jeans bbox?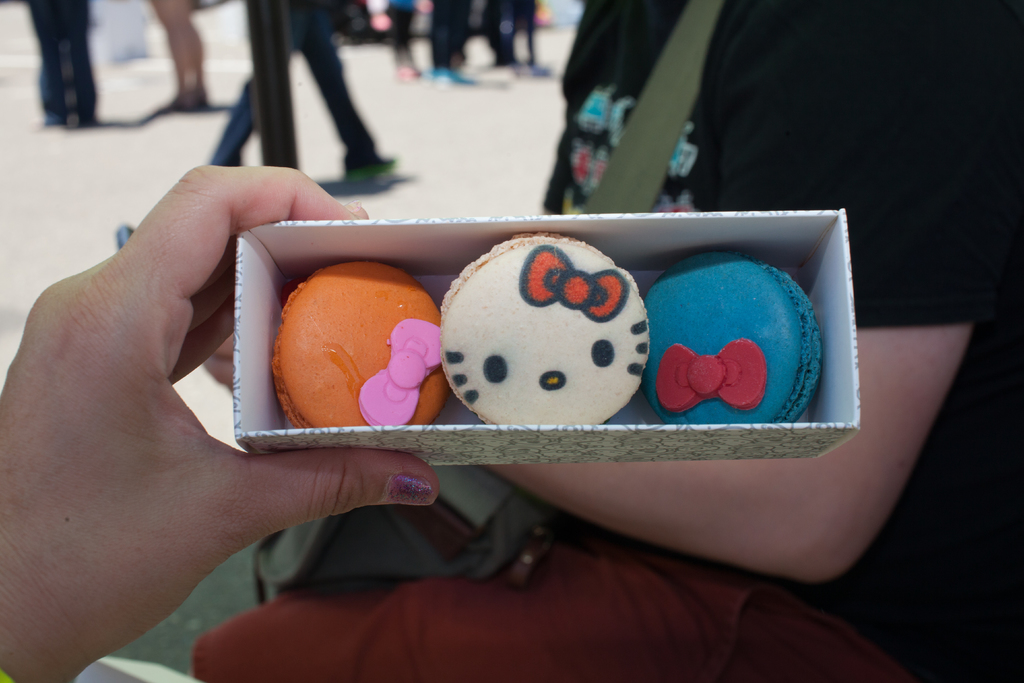
(x1=209, y1=1, x2=381, y2=163)
